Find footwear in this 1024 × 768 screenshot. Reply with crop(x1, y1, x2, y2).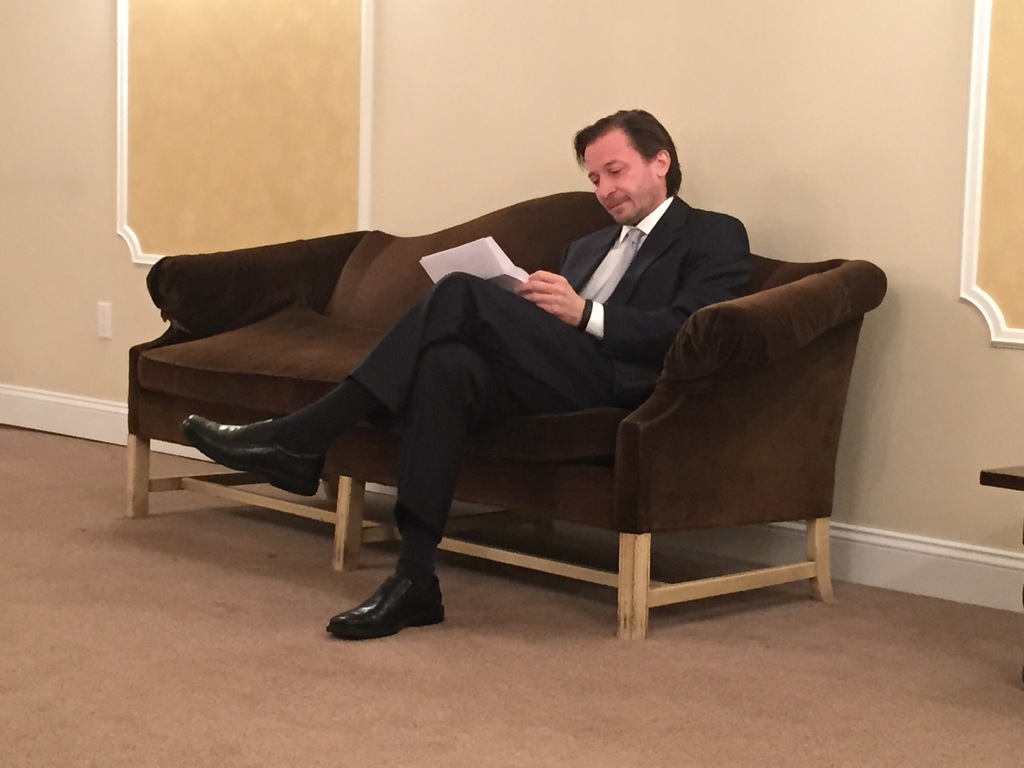
crop(179, 412, 334, 497).
